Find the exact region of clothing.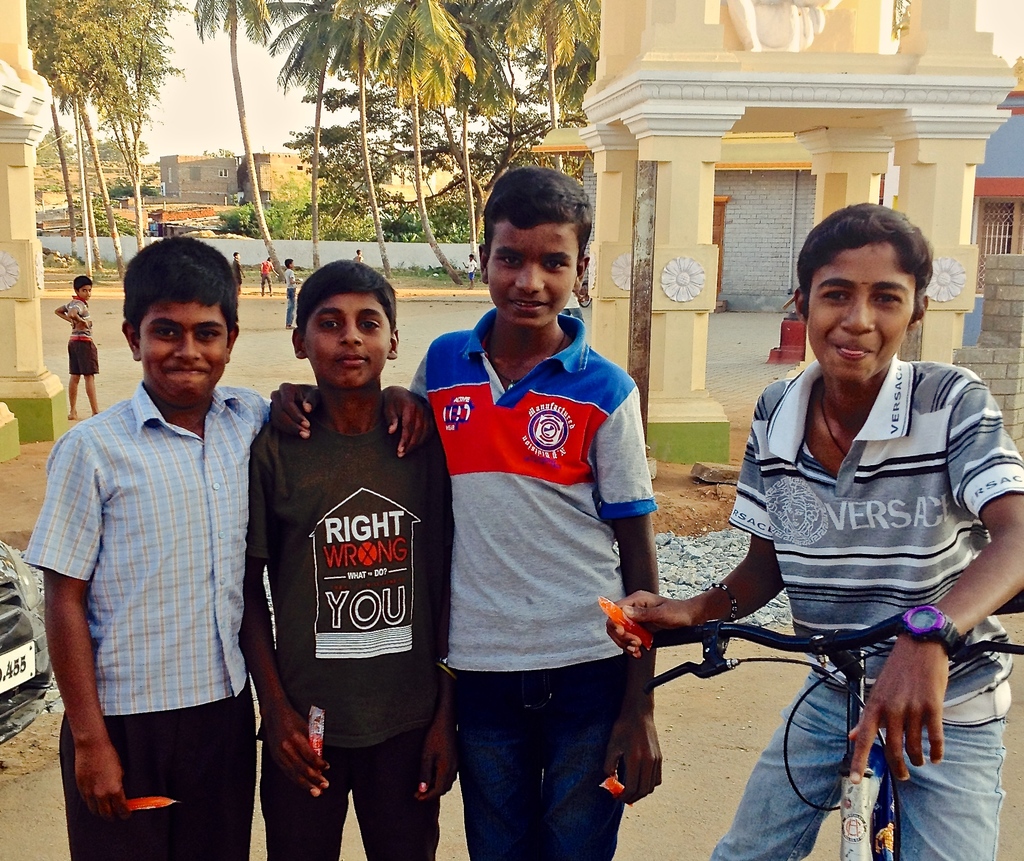
Exact region: x1=351, y1=255, x2=363, y2=261.
